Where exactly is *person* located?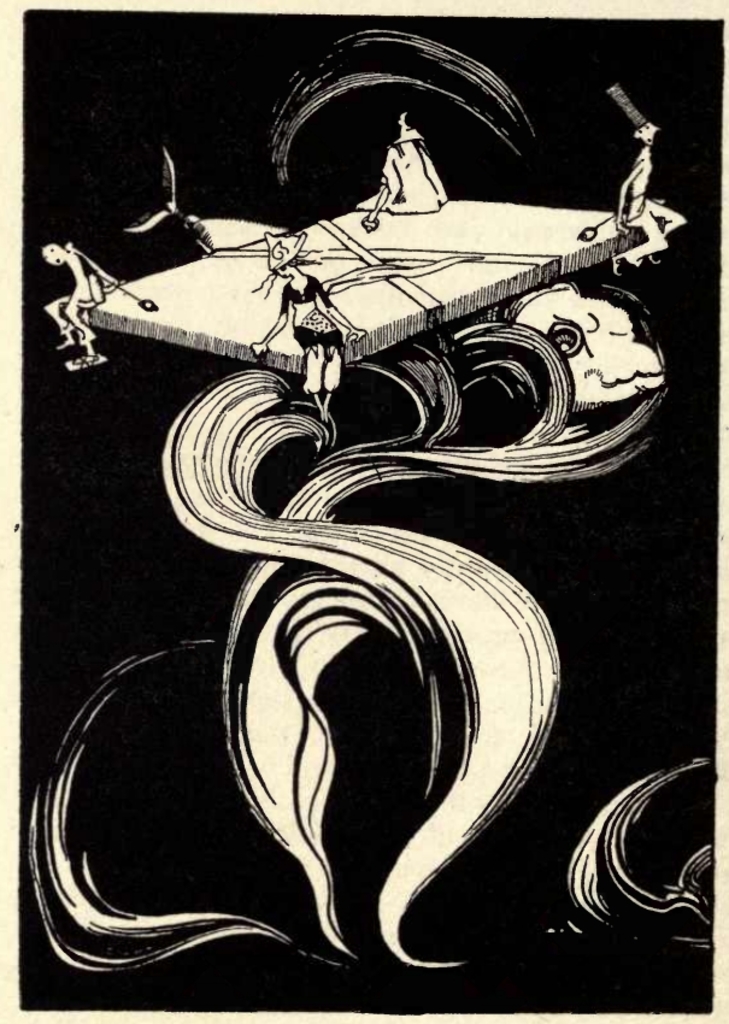
Its bounding box is (353, 112, 448, 233).
